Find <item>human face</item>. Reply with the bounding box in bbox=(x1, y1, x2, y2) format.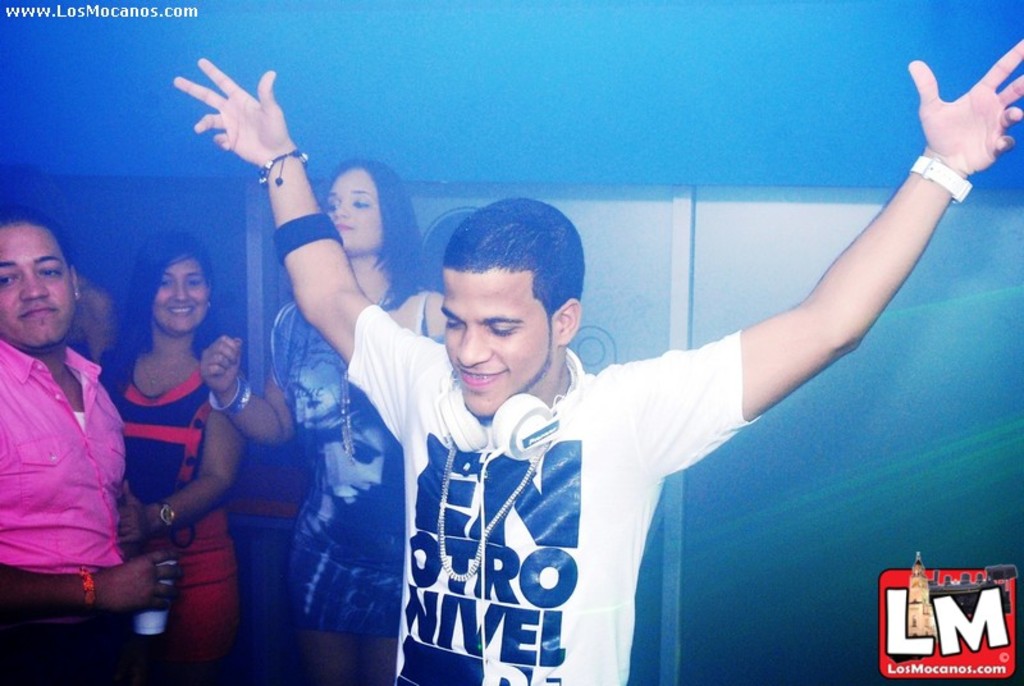
bbox=(1, 224, 73, 344).
